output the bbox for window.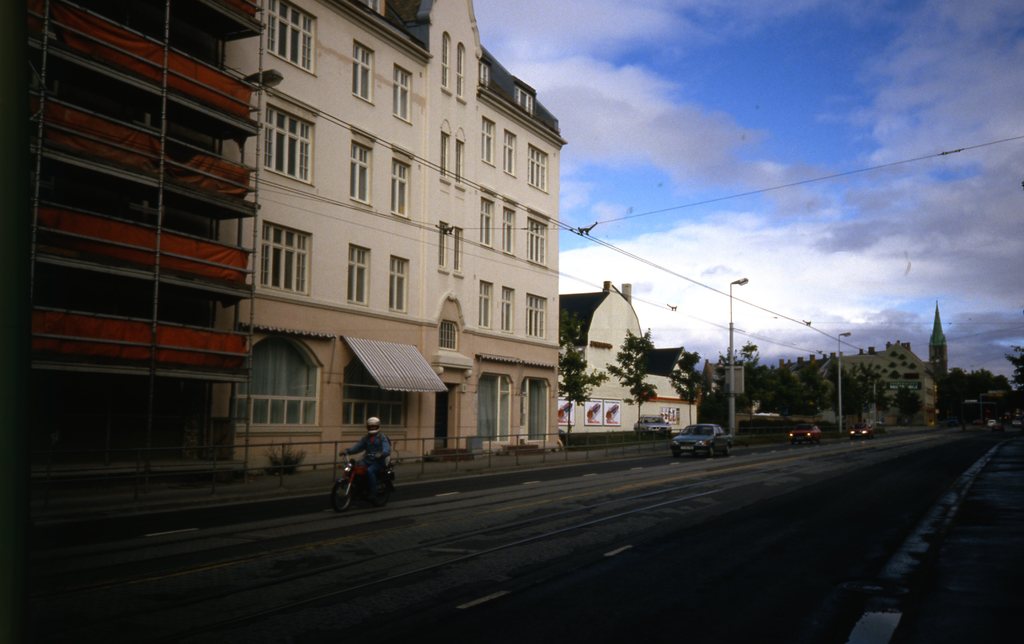
{"left": 263, "top": 104, "right": 310, "bottom": 182}.
